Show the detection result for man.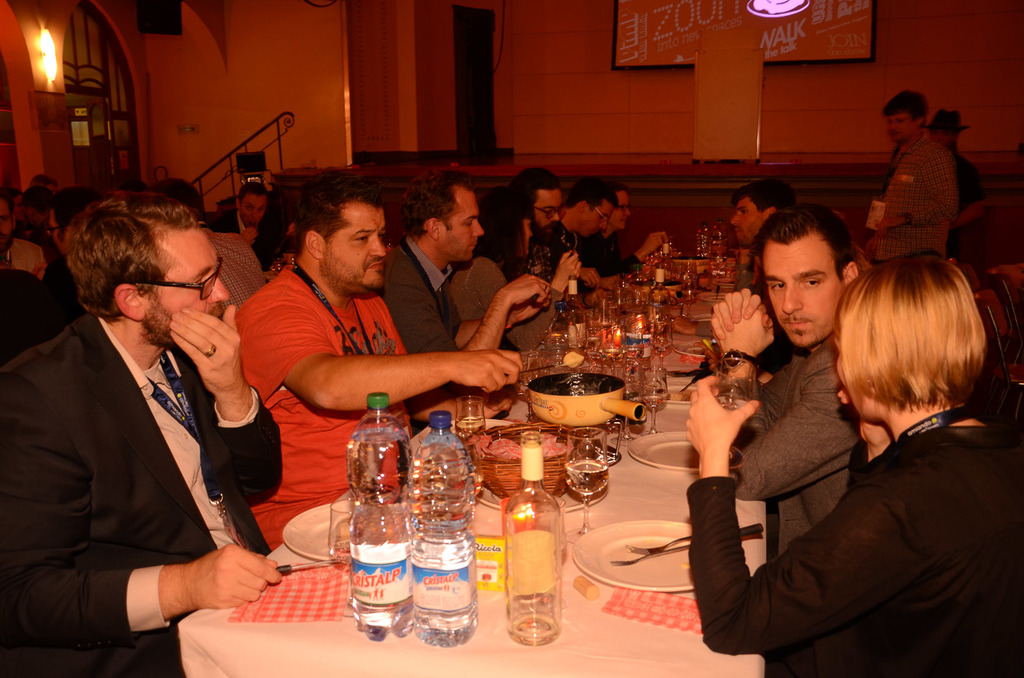
x1=922 y1=100 x2=989 y2=263.
